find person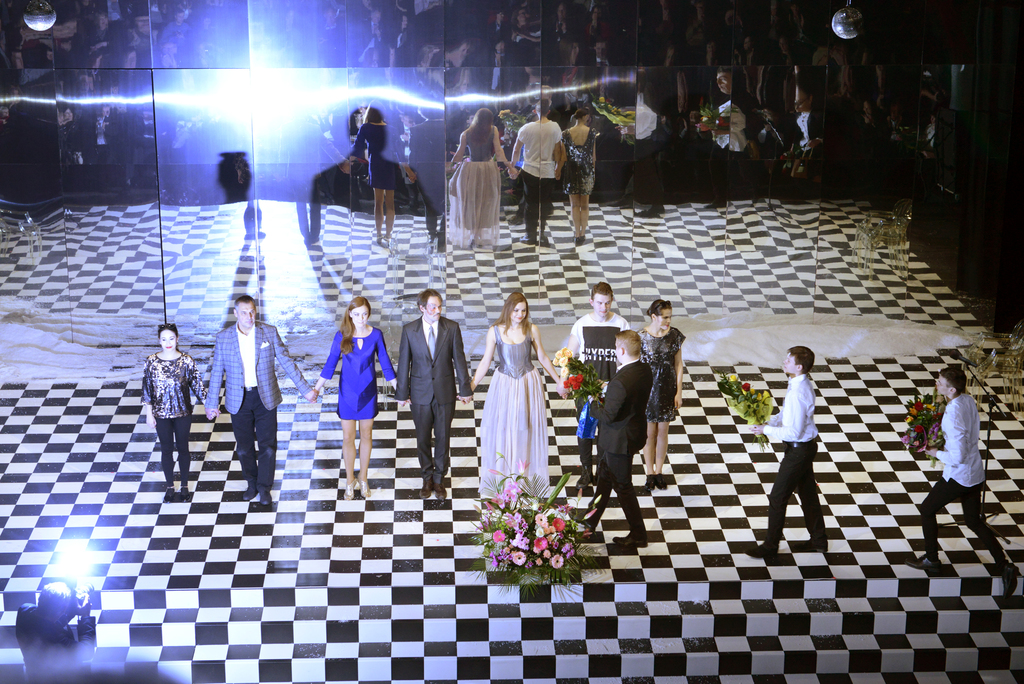
(910,361,1019,589)
